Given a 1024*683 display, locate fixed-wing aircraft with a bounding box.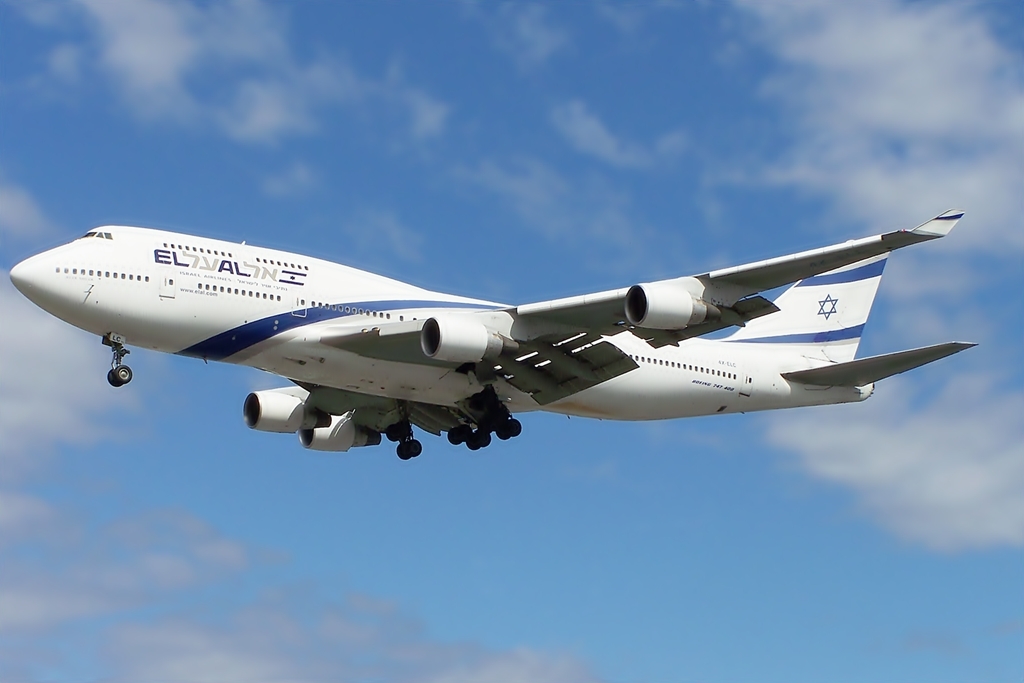
Located: 13, 208, 980, 459.
